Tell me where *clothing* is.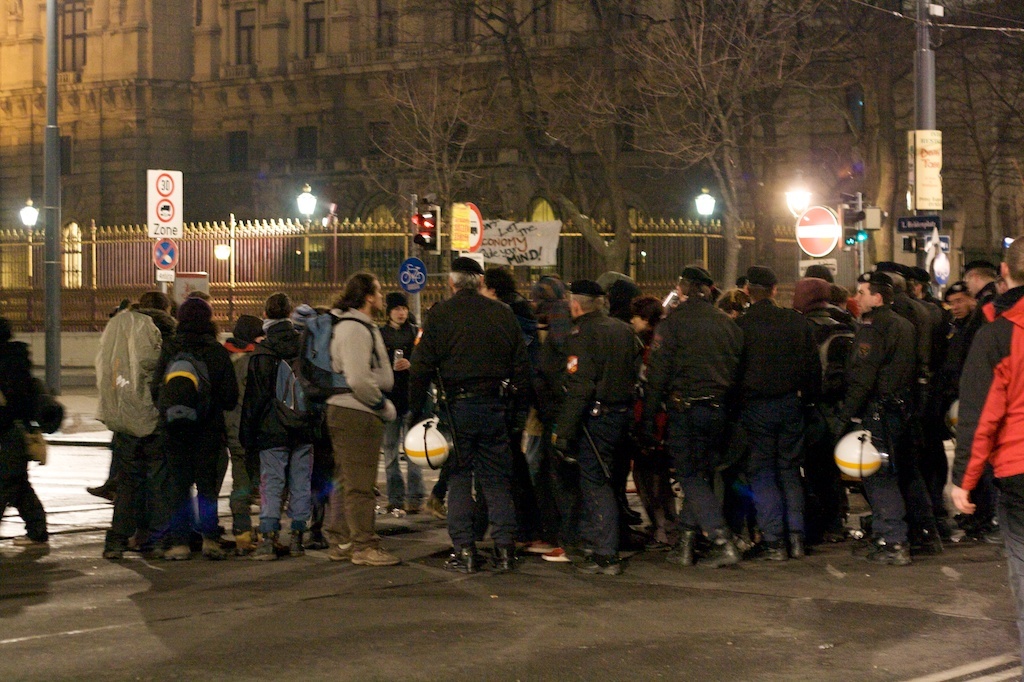
*clothing* is at BBox(76, 303, 193, 559).
